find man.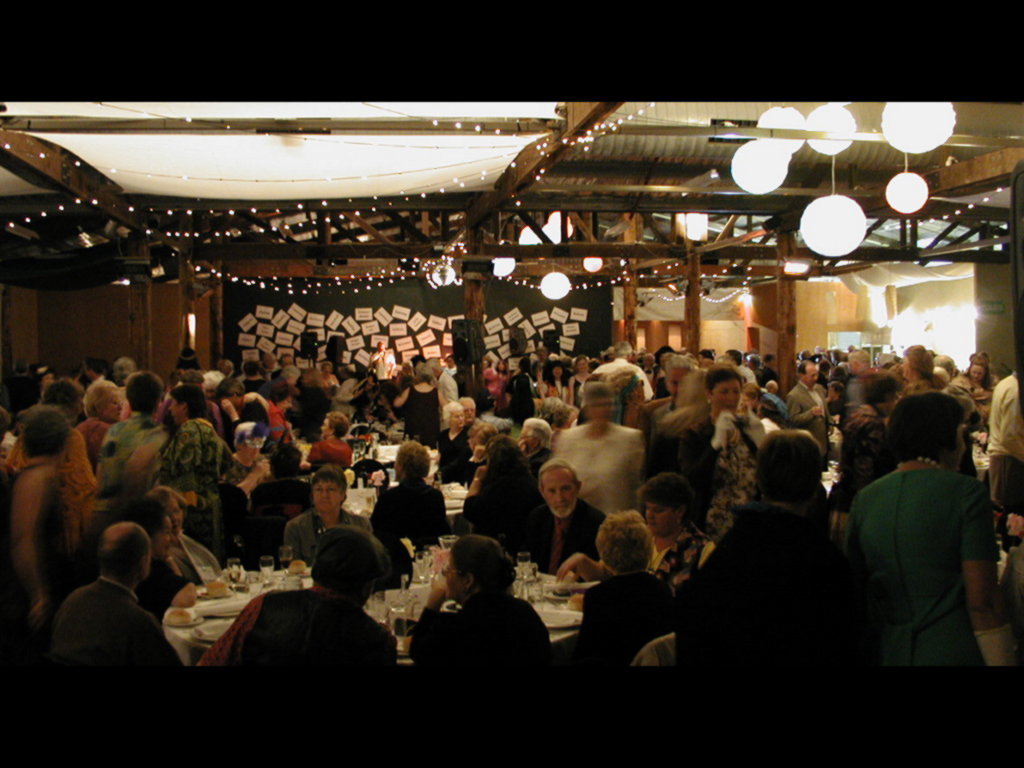
Rect(579, 341, 655, 403).
